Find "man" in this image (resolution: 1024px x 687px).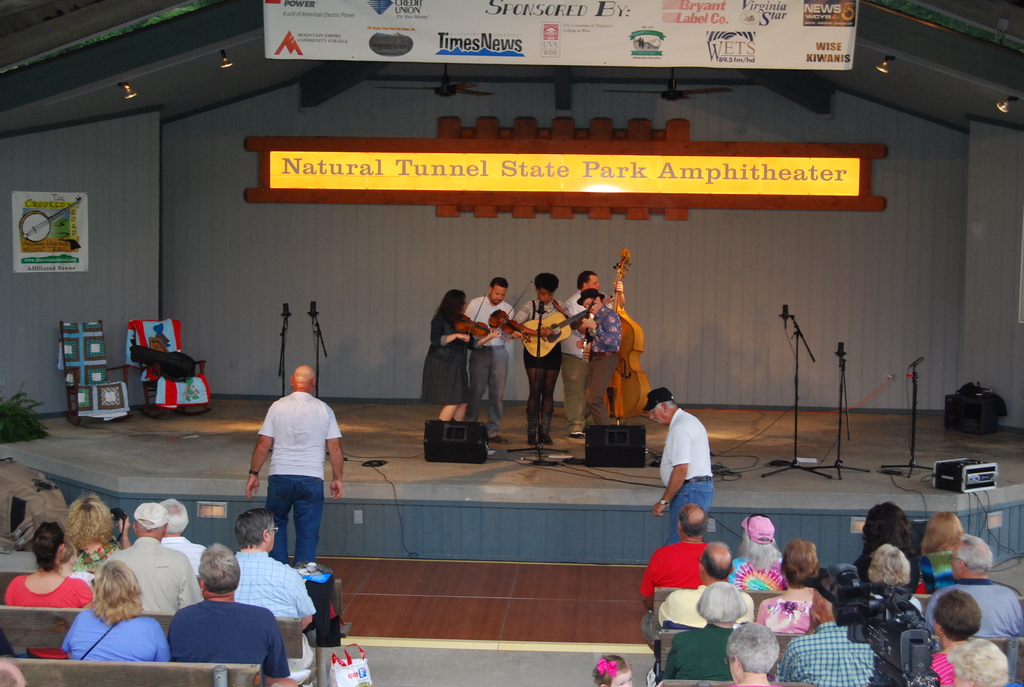
<box>170,544,299,686</box>.
